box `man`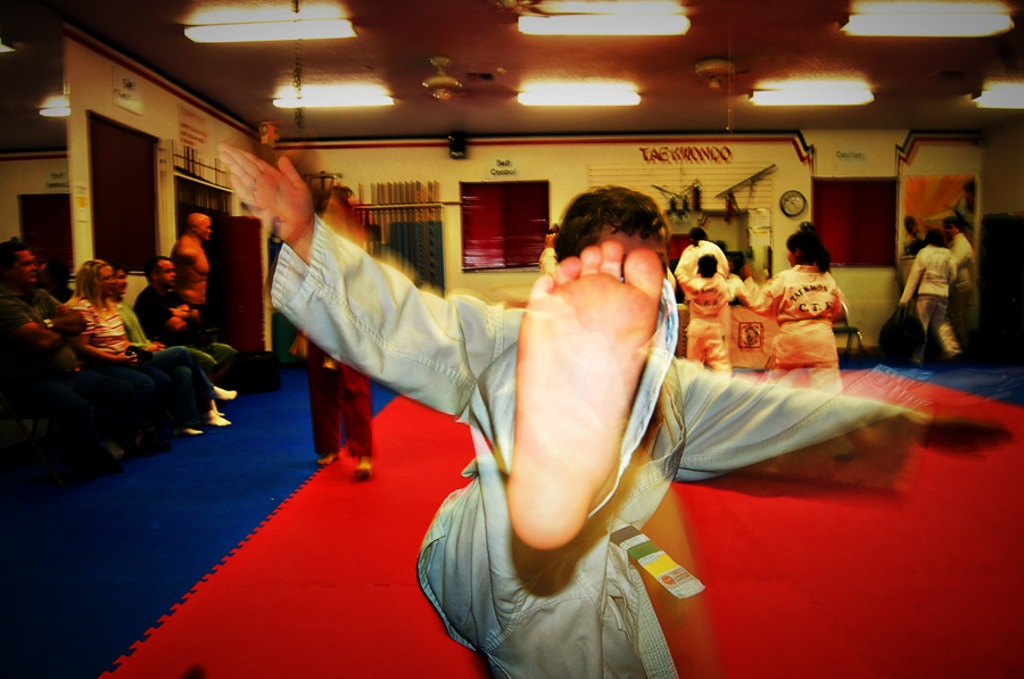
x1=952, y1=208, x2=992, y2=356
